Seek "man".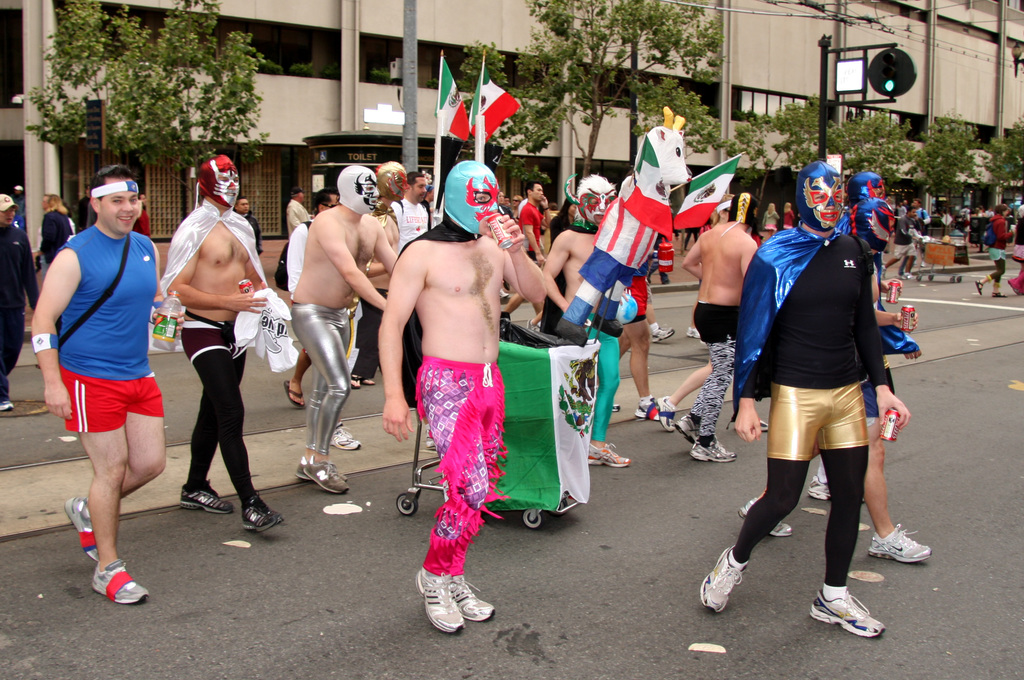
<box>539,178,630,463</box>.
